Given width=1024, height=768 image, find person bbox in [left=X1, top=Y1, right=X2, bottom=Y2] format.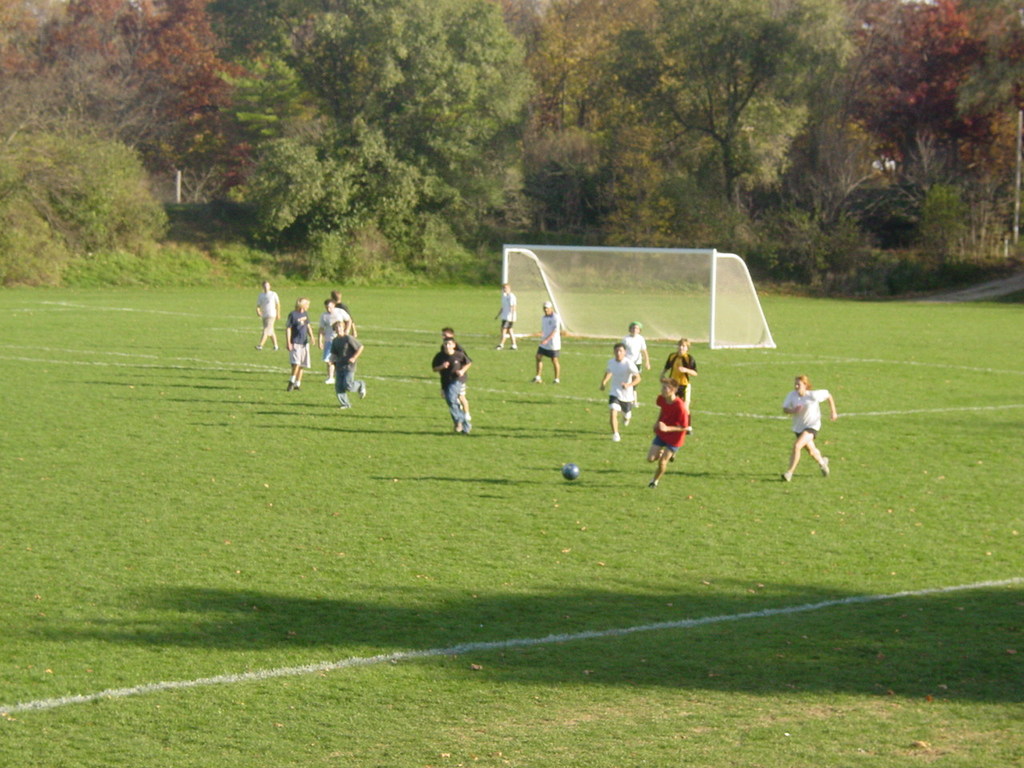
[left=440, top=322, right=464, bottom=350].
